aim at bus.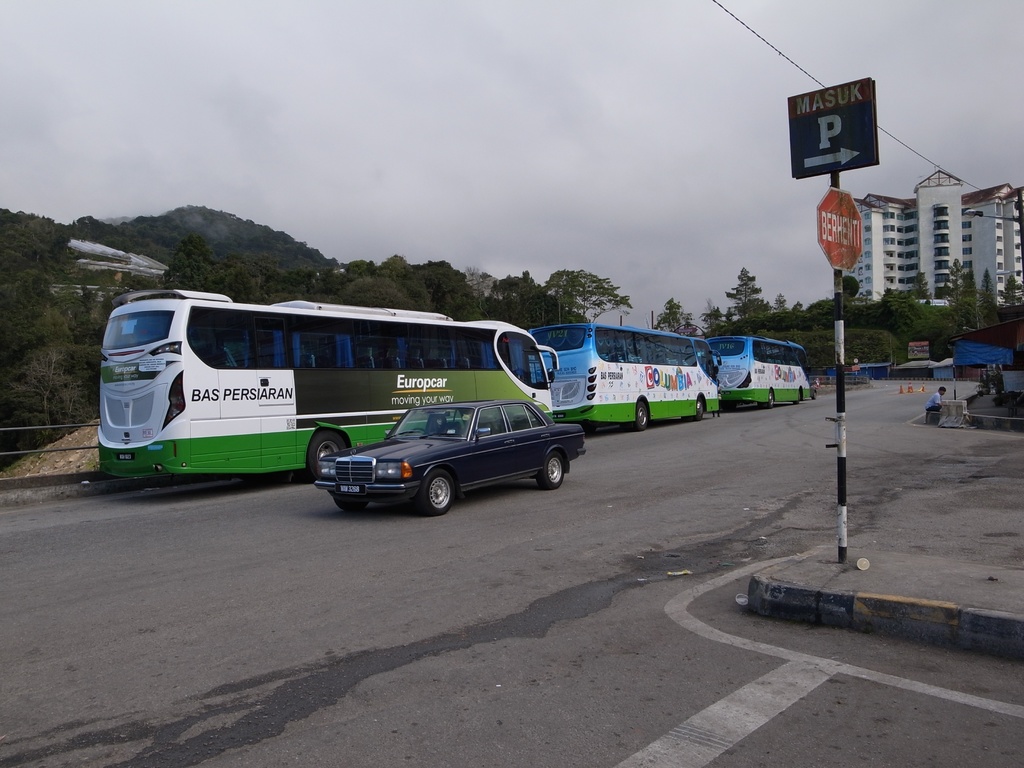
Aimed at pyautogui.locateOnScreen(100, 287, 561, 484).
